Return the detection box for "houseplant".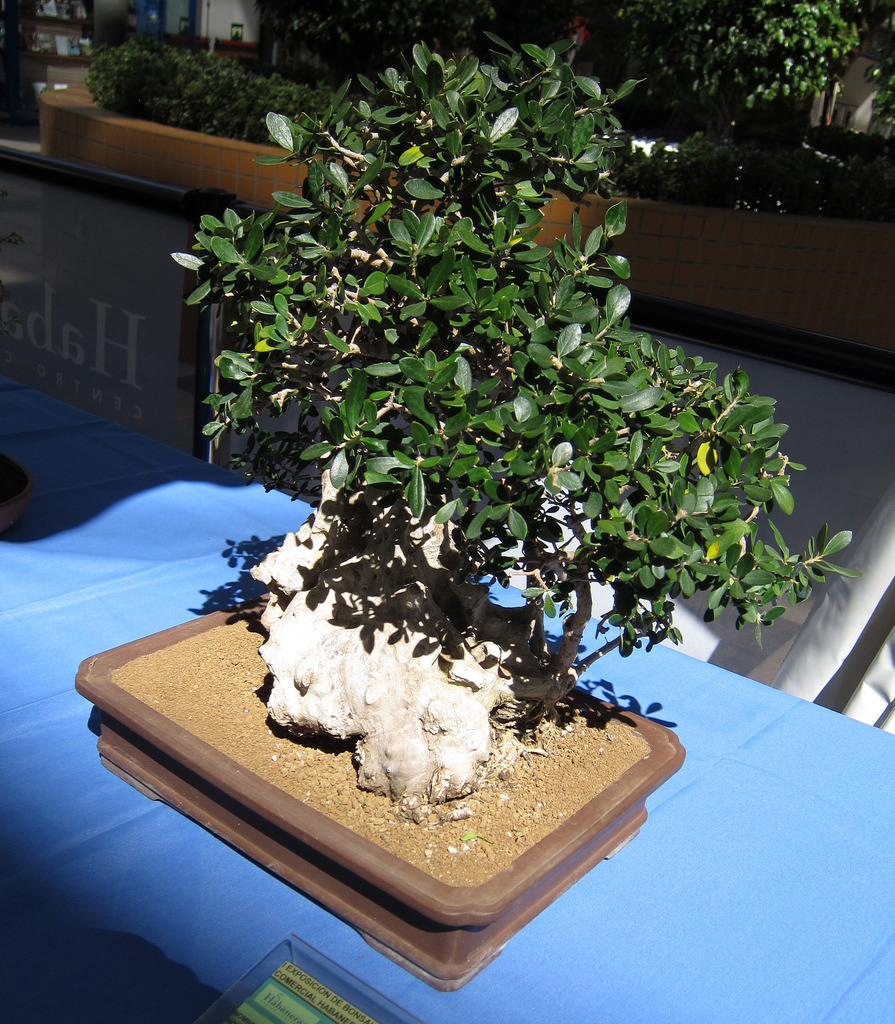
[left=85, top=3, right=858, bottom=975].
